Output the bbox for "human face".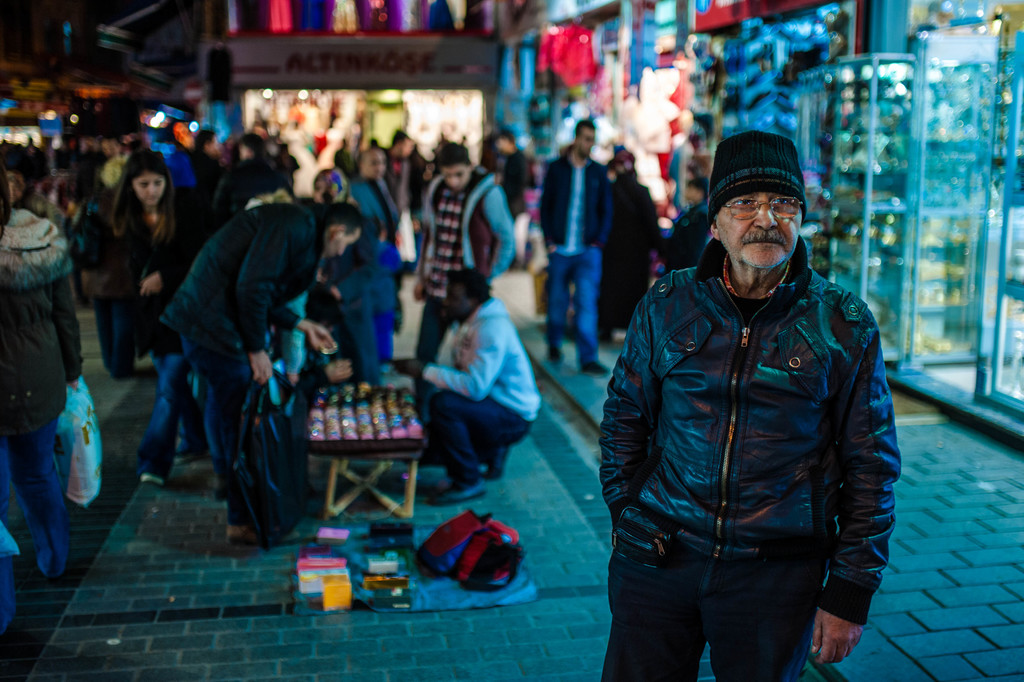
(715,197,807,270).
